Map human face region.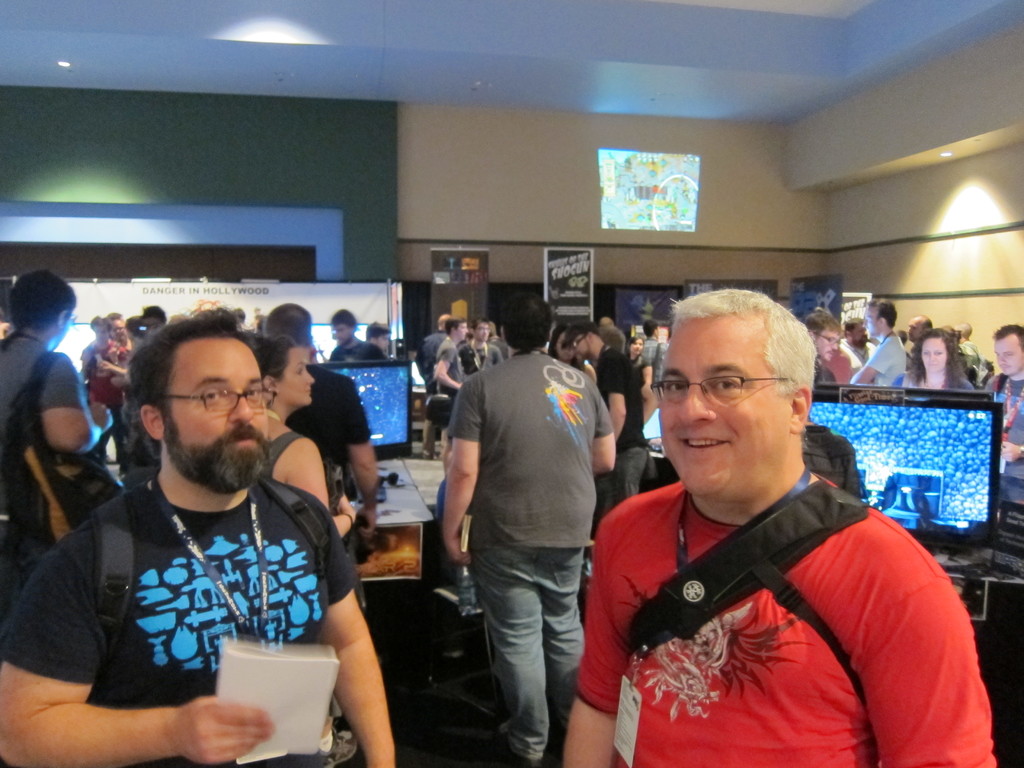
Mapped to box=[477, 321, 489, 341].
